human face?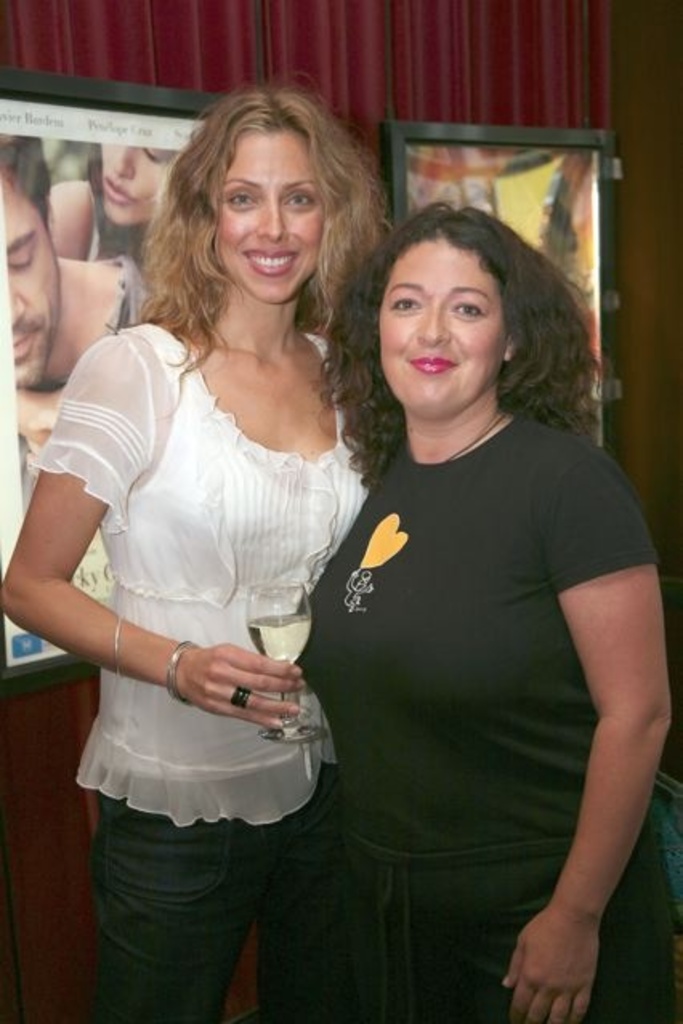
96:139:178:226
